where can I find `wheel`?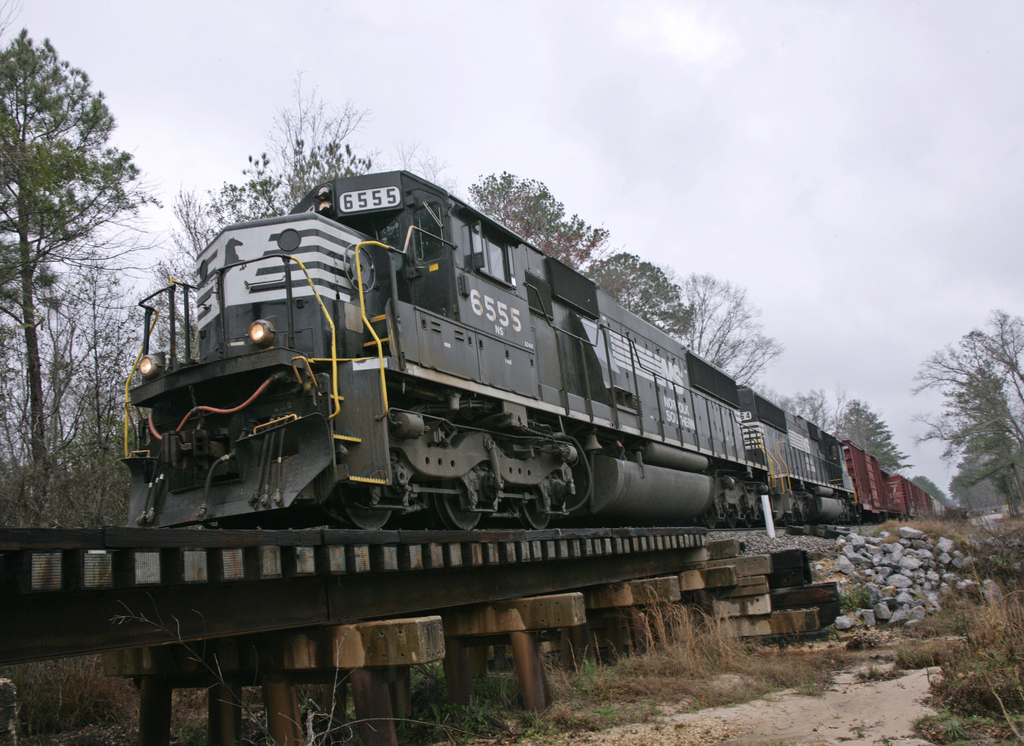
You can find it at box=[696, 497, 717, 530].
